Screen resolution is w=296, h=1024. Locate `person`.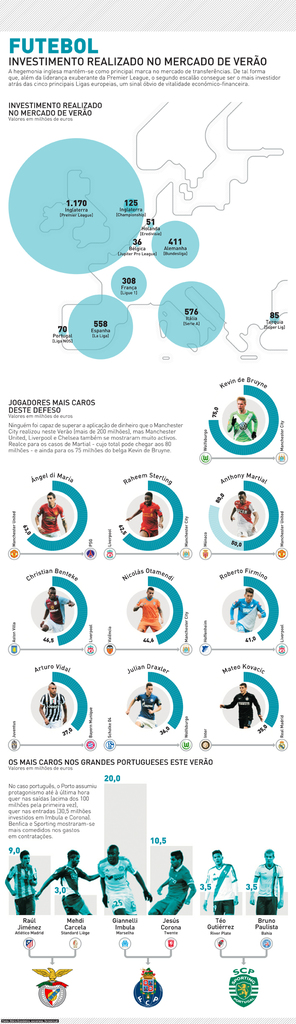
locate(131, 585, 164, 632).
